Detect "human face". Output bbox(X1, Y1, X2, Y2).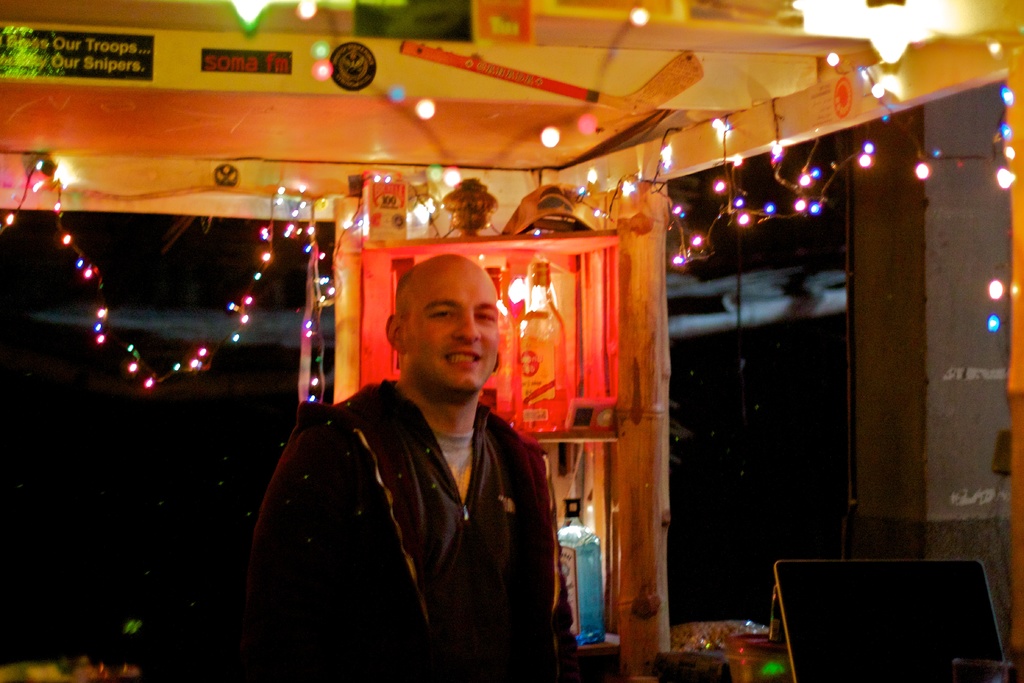
bbox(399, 252, 500, 392).
